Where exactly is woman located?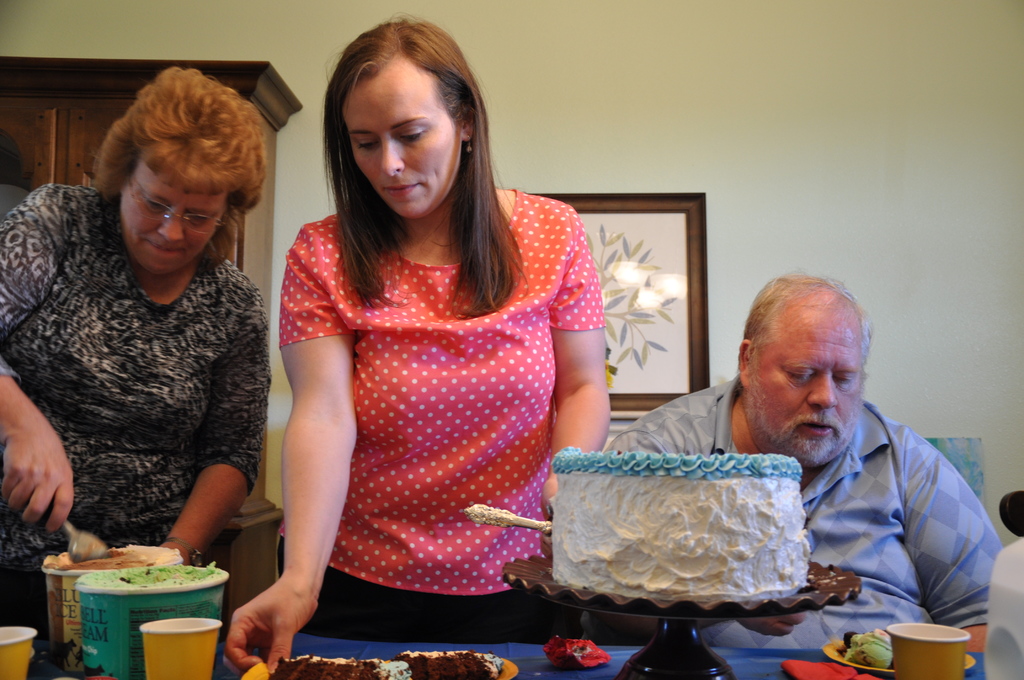
Its bounding box is [x1=0, y1=67, x2=271, y2=617].
